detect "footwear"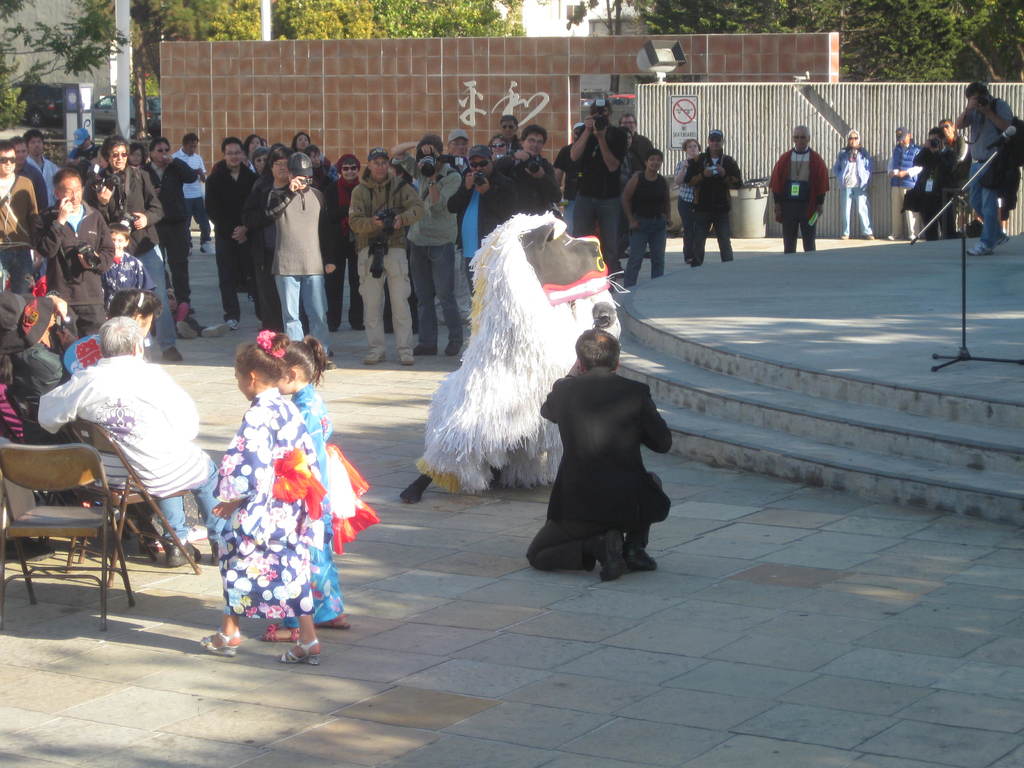
198 625 237 659
